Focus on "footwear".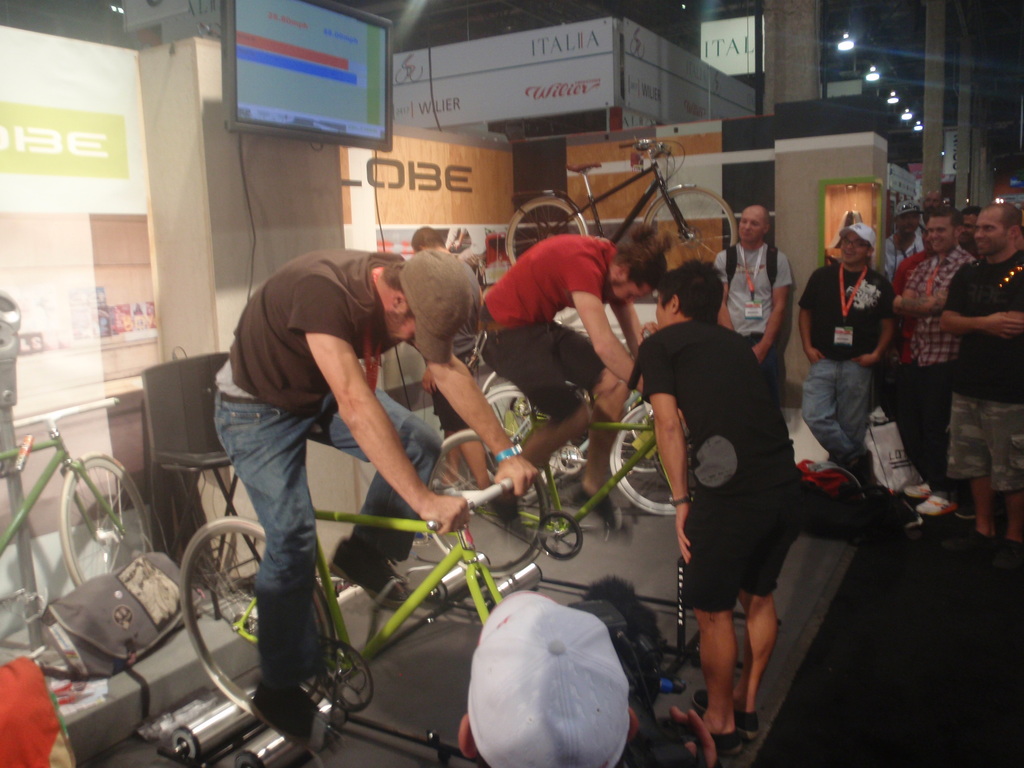
Focused at pyautogui.locateOnScreen(711, 728, 741, 757).
